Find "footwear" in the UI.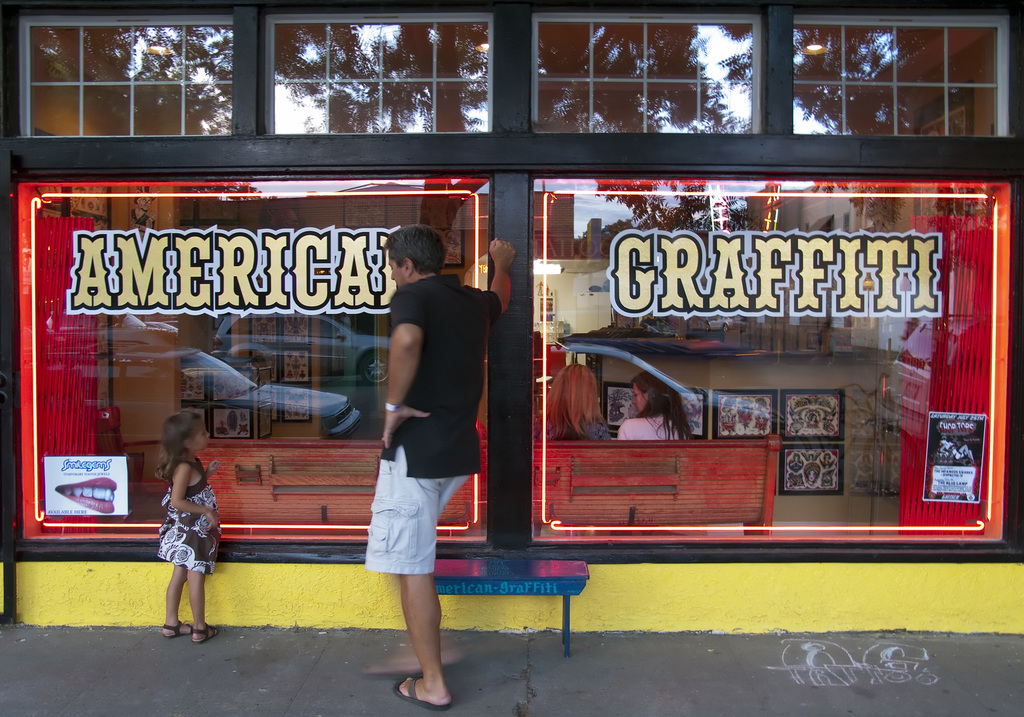
UI element at BBox(155, 617, 189, 642).
